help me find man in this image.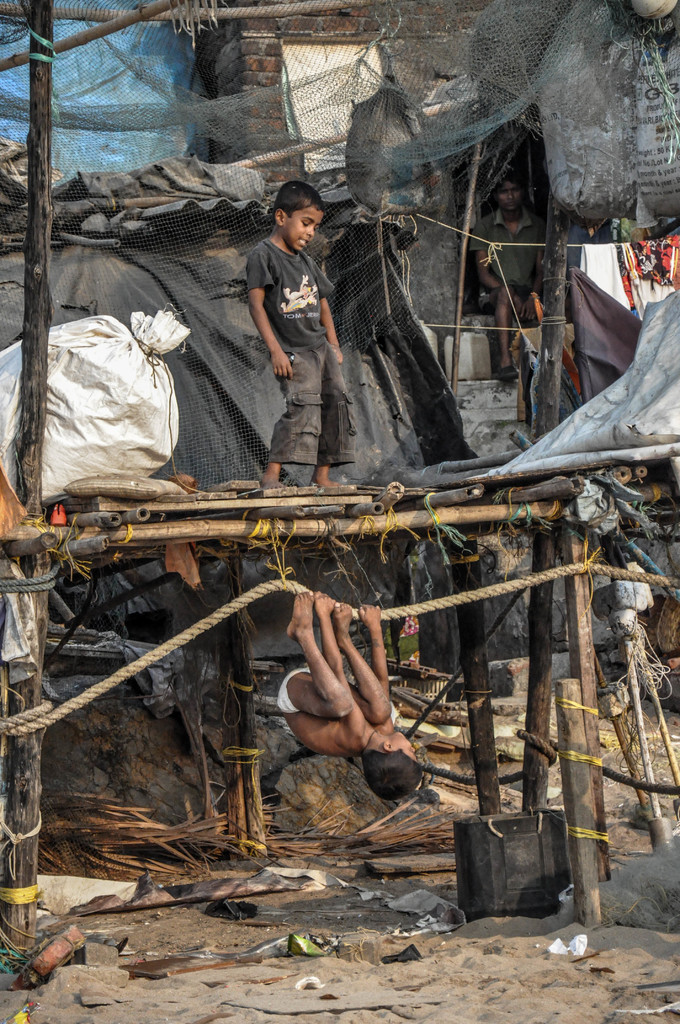
Found it: BBox(469, 170, 549, 385).
